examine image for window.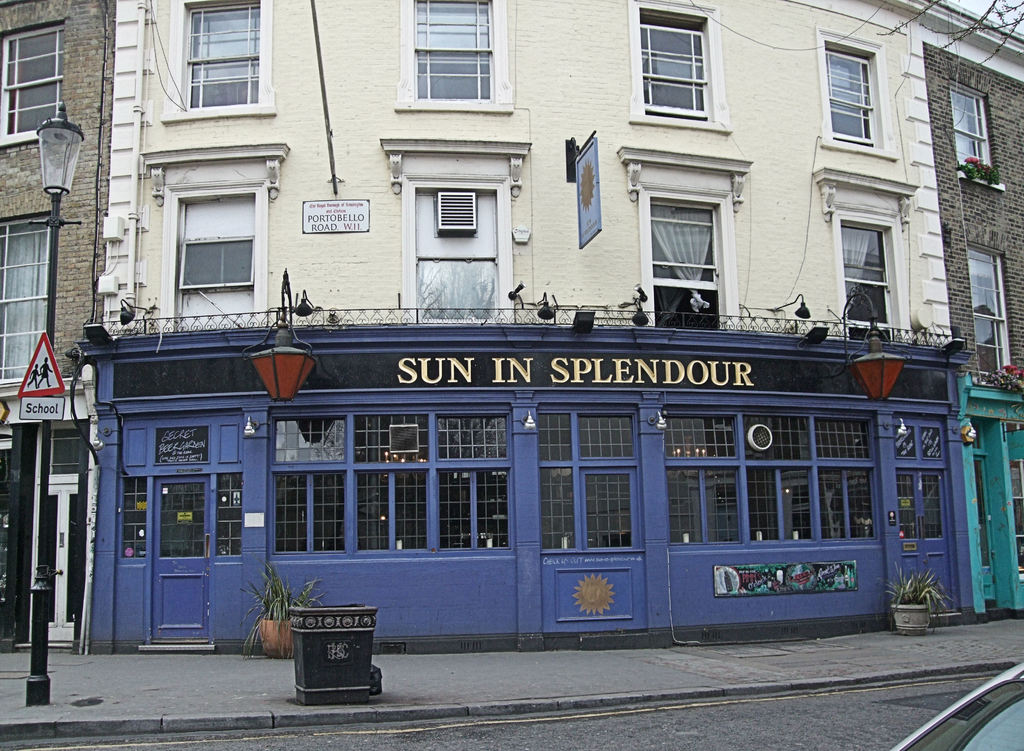
Examination result: bbox(374, 137, 531, 327).
